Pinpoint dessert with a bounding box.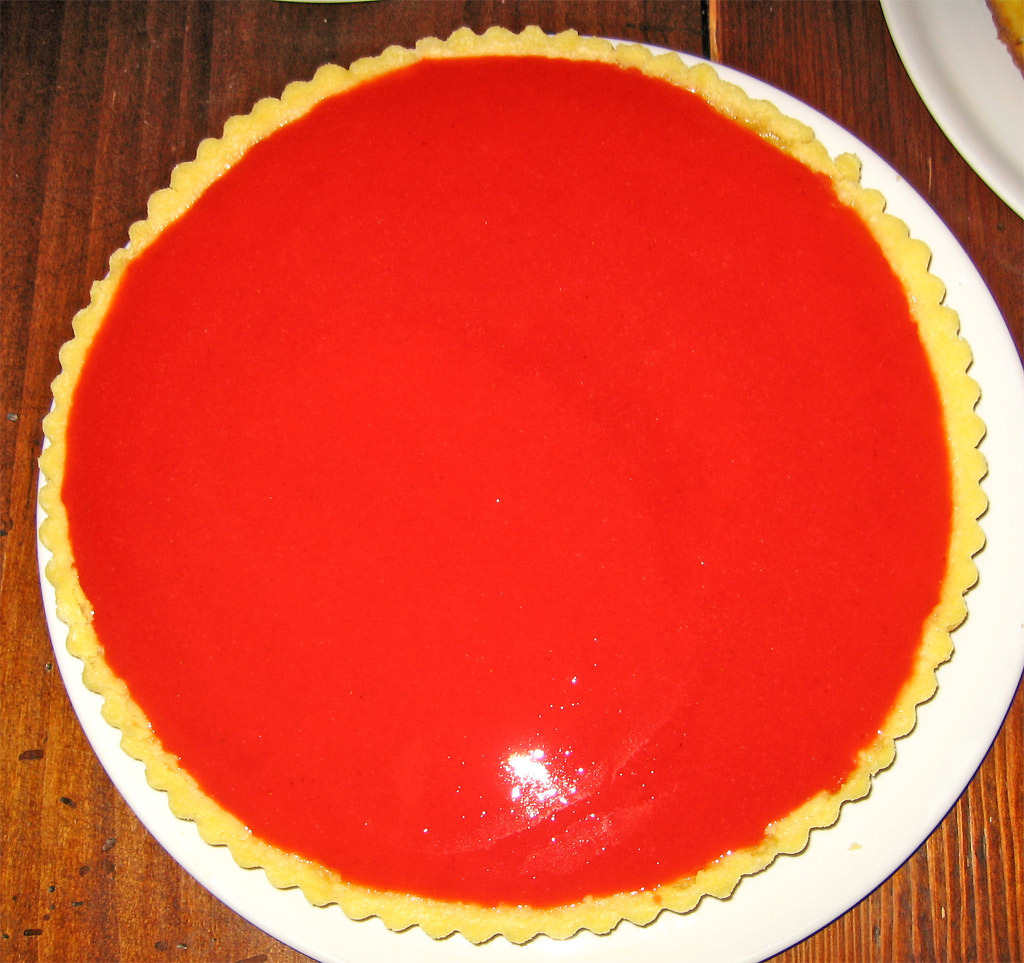
36/22/990/950.
